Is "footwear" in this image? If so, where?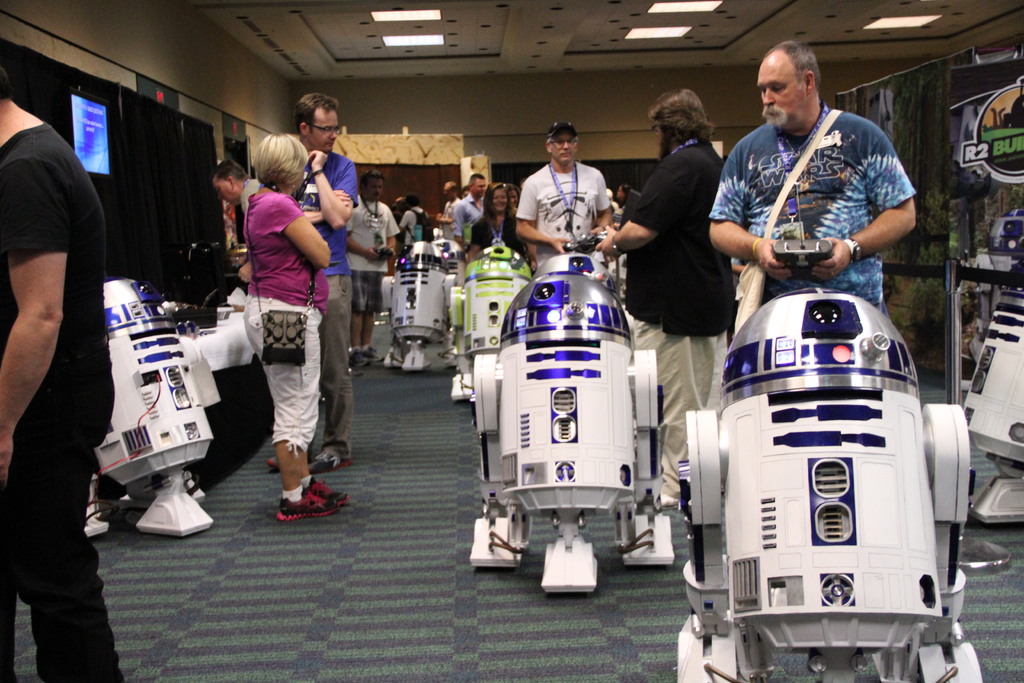
Yes, at 312 445 350 473.
